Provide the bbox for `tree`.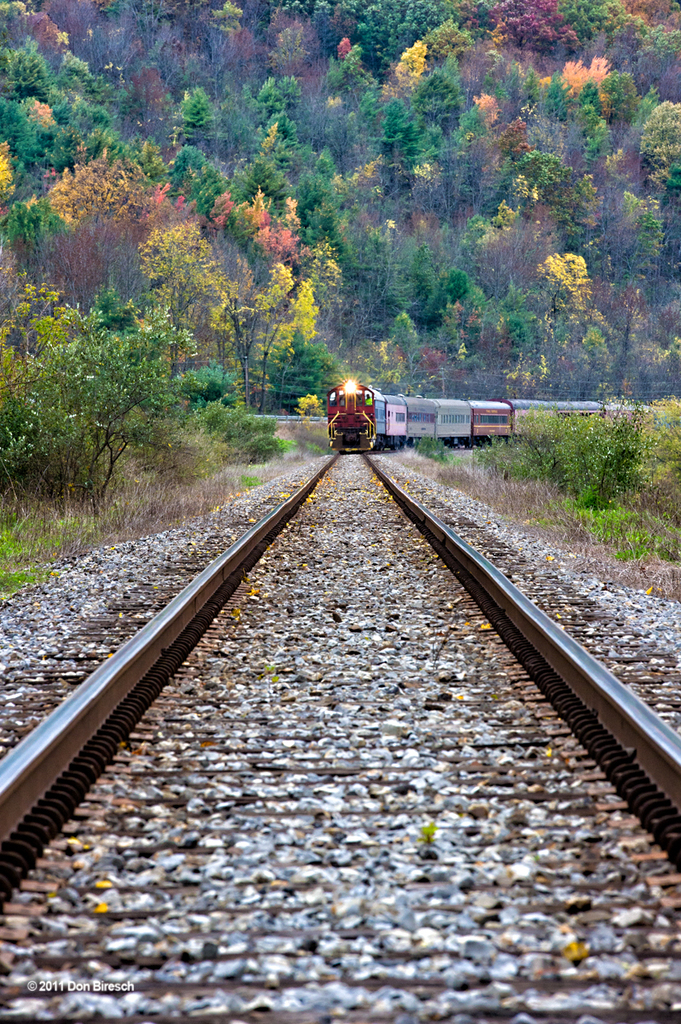
317:44:381:89.
